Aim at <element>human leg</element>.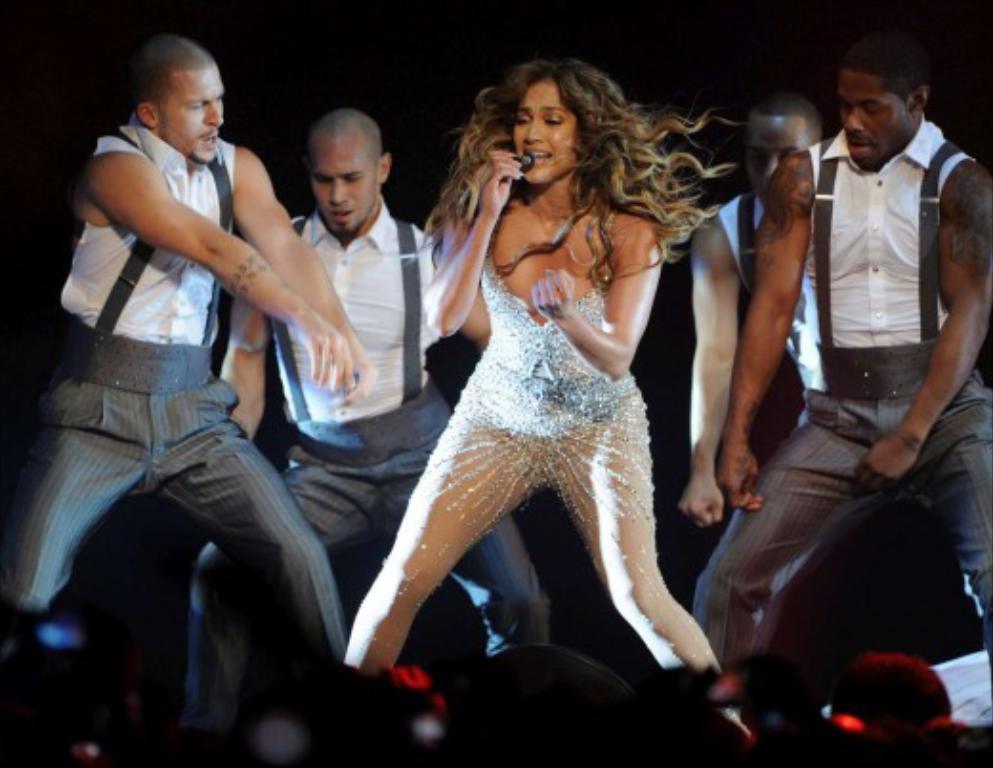
Aimed at region(336, 371, 540, 682).
